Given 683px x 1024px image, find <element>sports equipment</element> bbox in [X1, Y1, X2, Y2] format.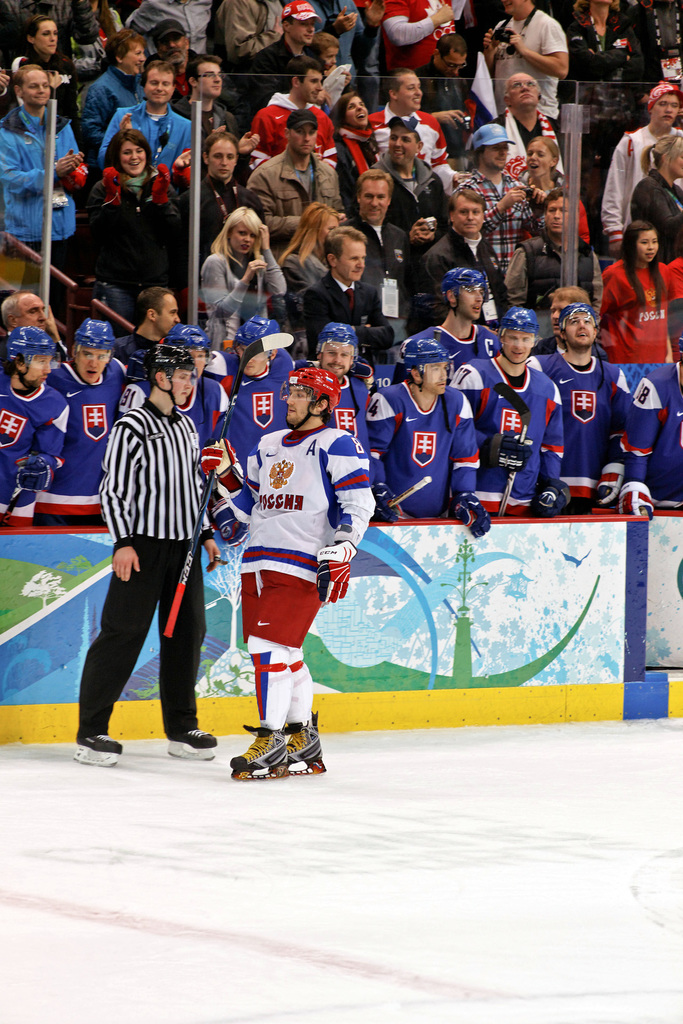
[385, 478, 429, 504].
